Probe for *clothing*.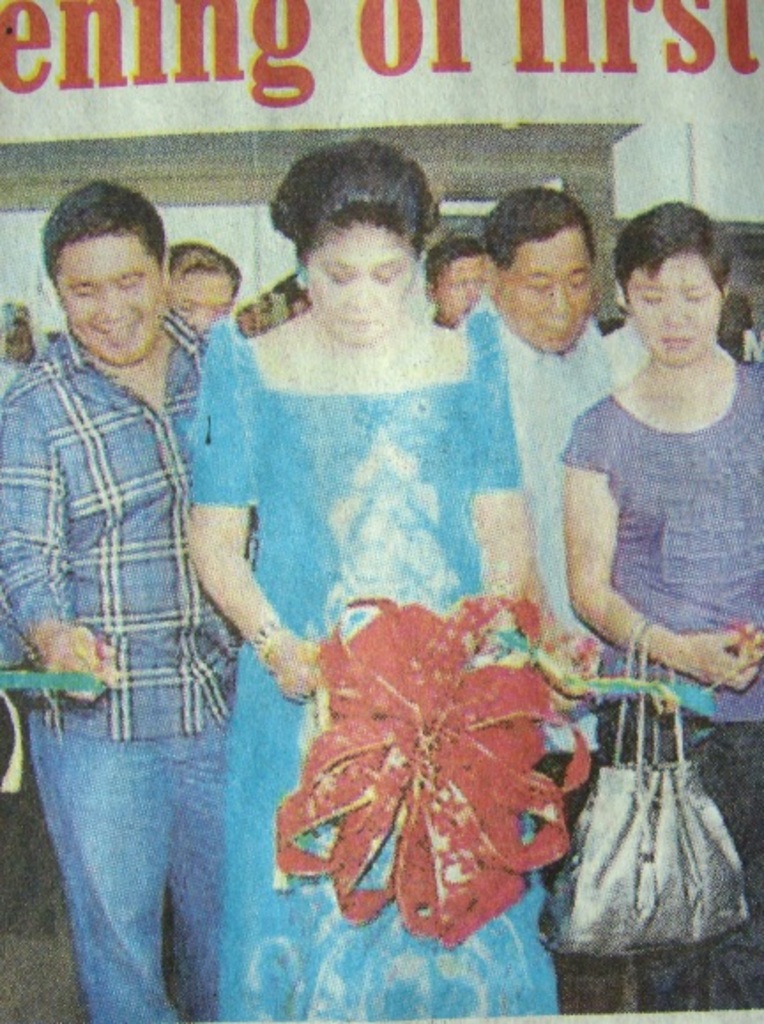
Probe result: (left=460, top=285, right=615, bottom=967).
